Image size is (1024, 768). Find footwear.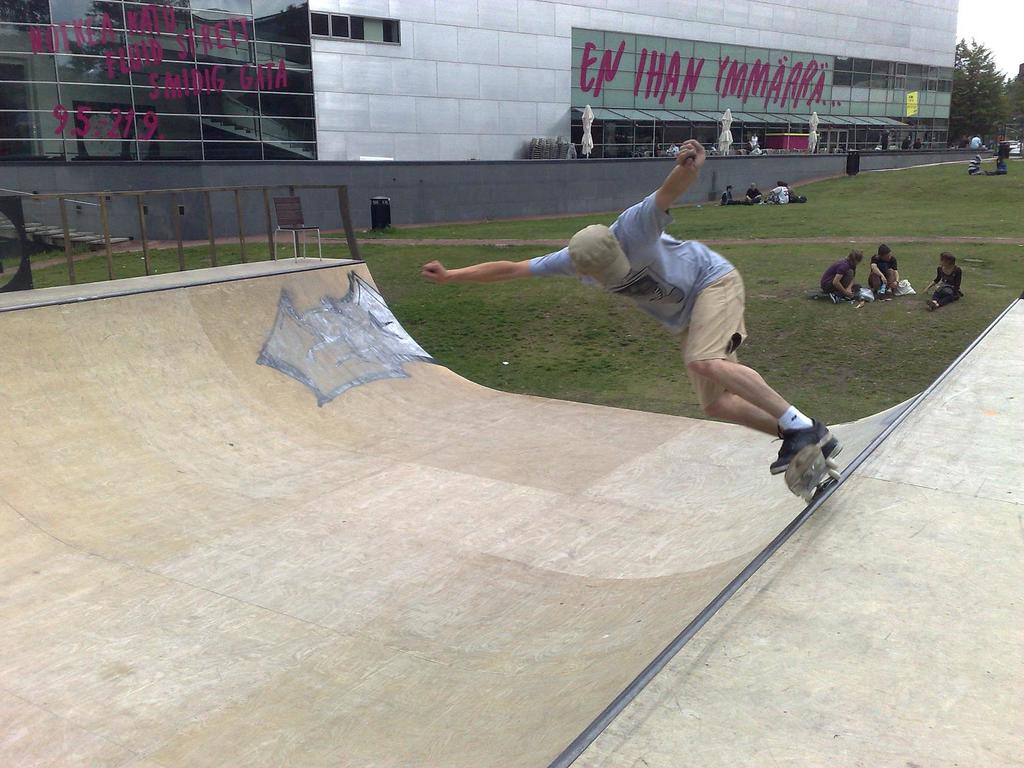
crop(925, 297, 939, 312).
